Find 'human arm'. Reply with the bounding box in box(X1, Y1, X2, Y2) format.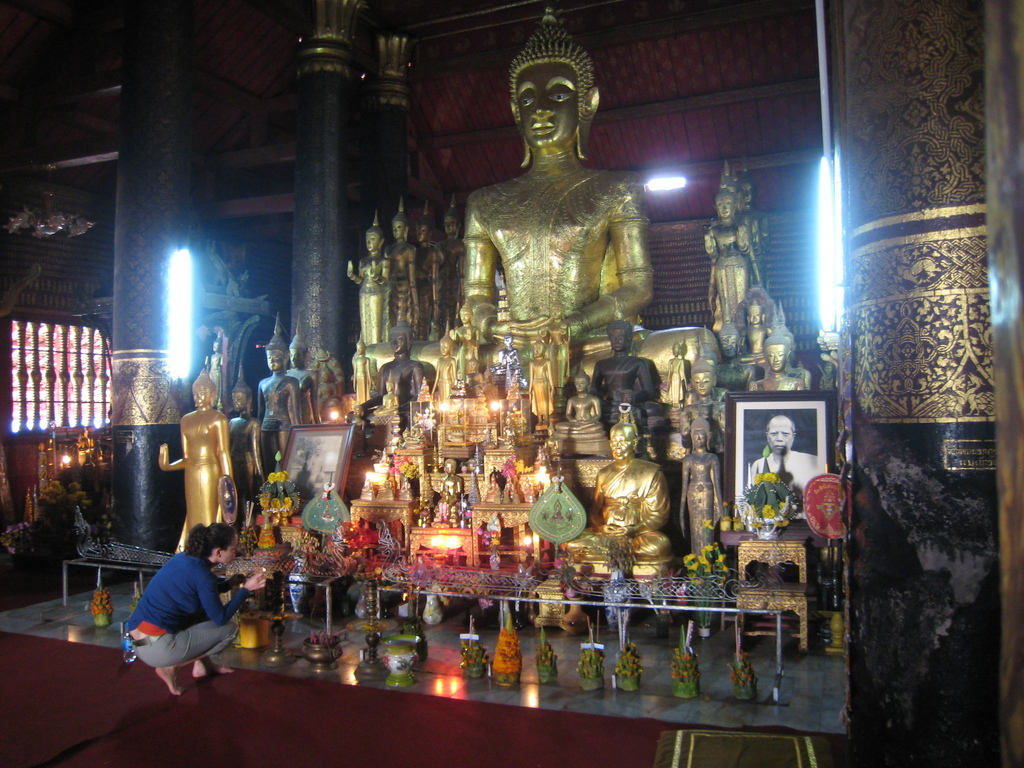
box(451, 188, 562, 352).
